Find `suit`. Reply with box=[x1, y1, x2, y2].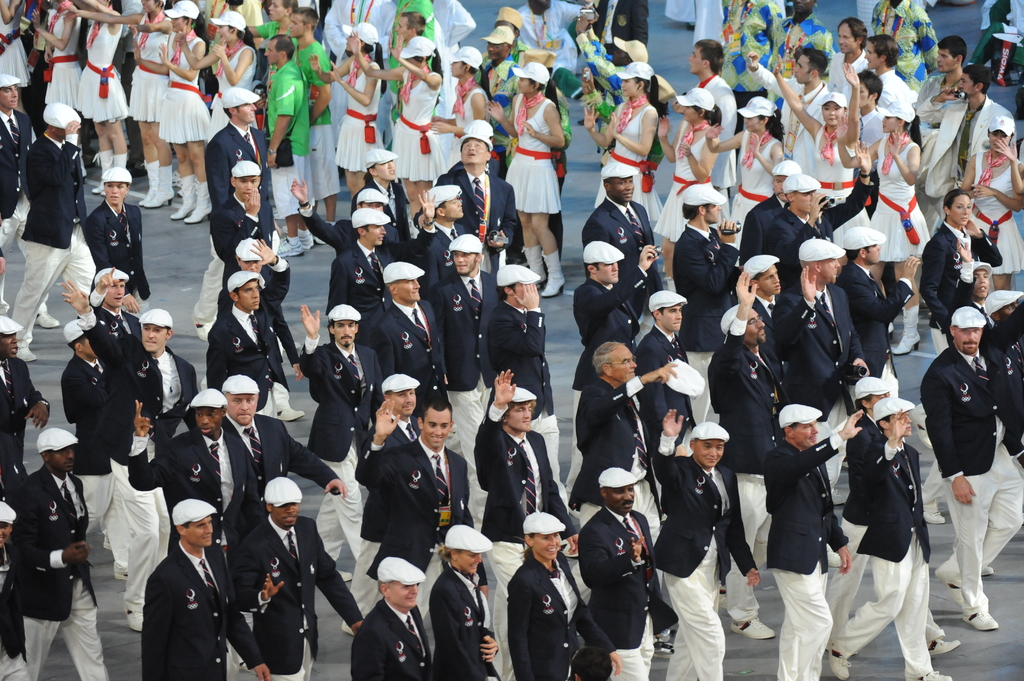
box=[581, 192, 661, 324].
